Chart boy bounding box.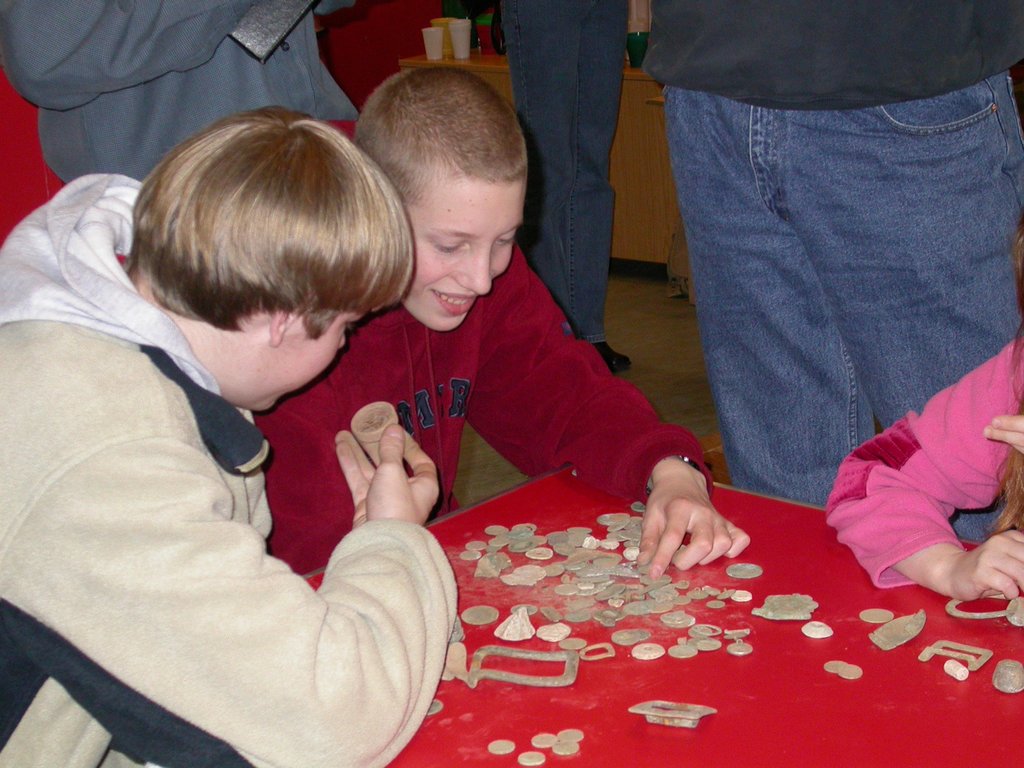
Charted: 52, 40, 438, 767.
